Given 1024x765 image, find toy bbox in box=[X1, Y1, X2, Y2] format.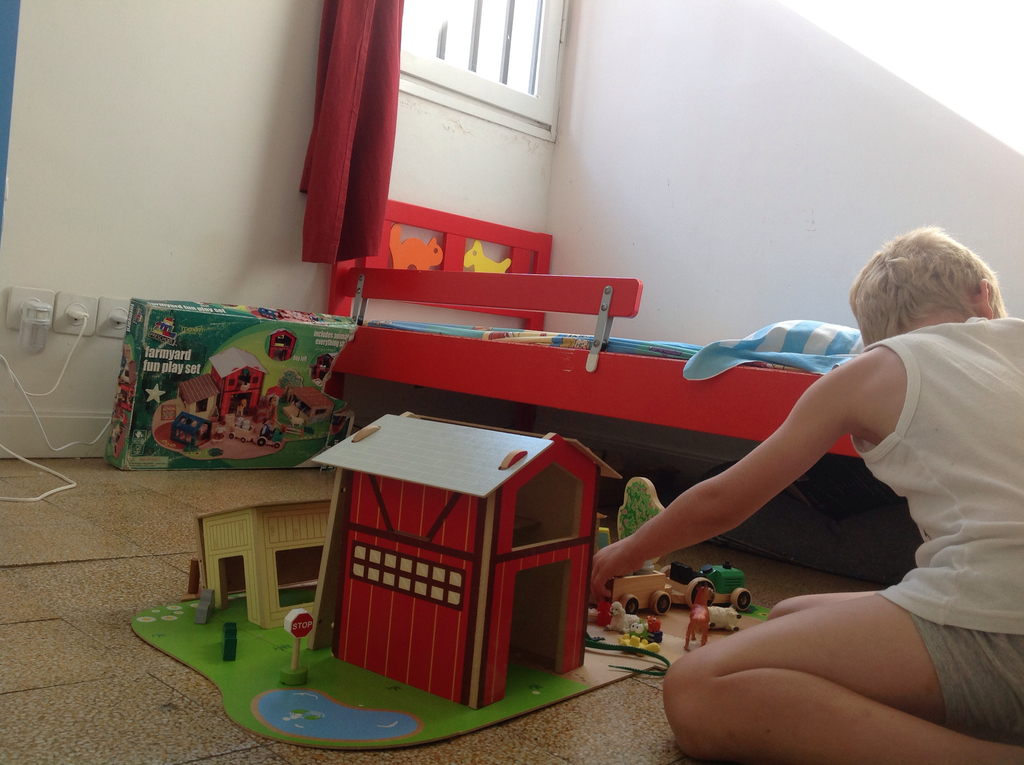
box=[463, 241, 509, 269].
